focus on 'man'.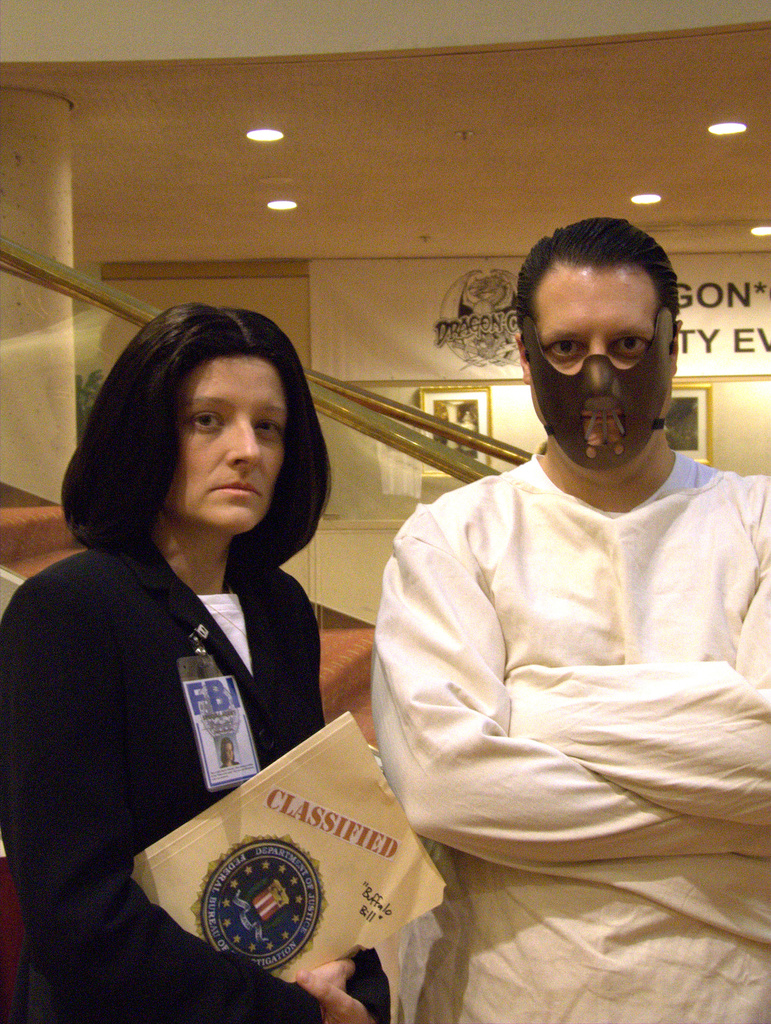
Focused at [336,195,758,1005].
